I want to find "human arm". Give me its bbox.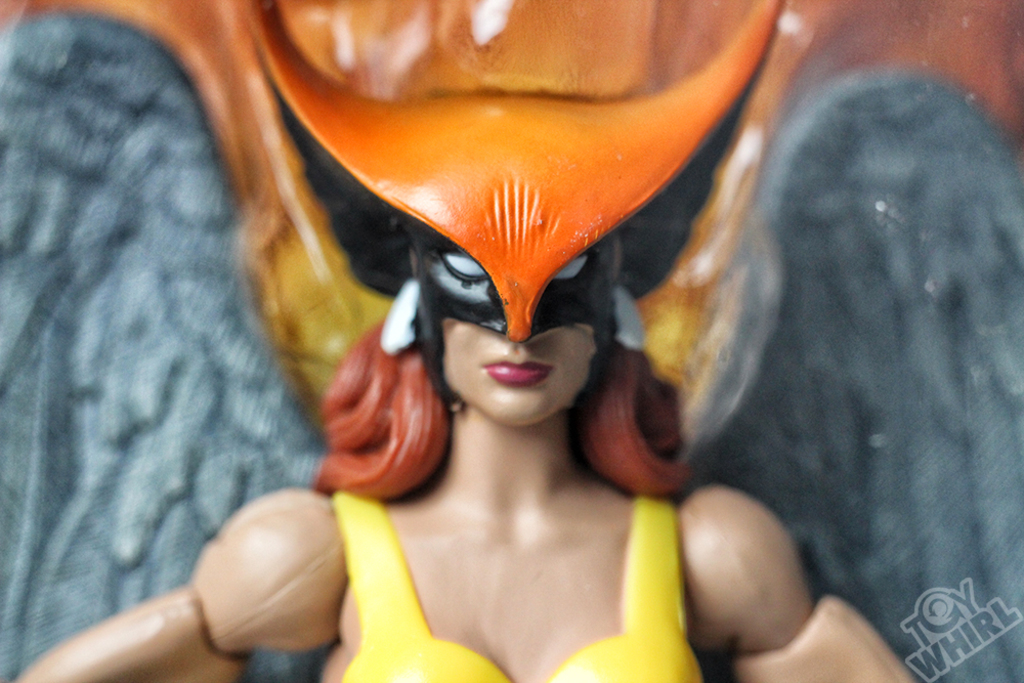
crop(641, 427, 895, 678).
